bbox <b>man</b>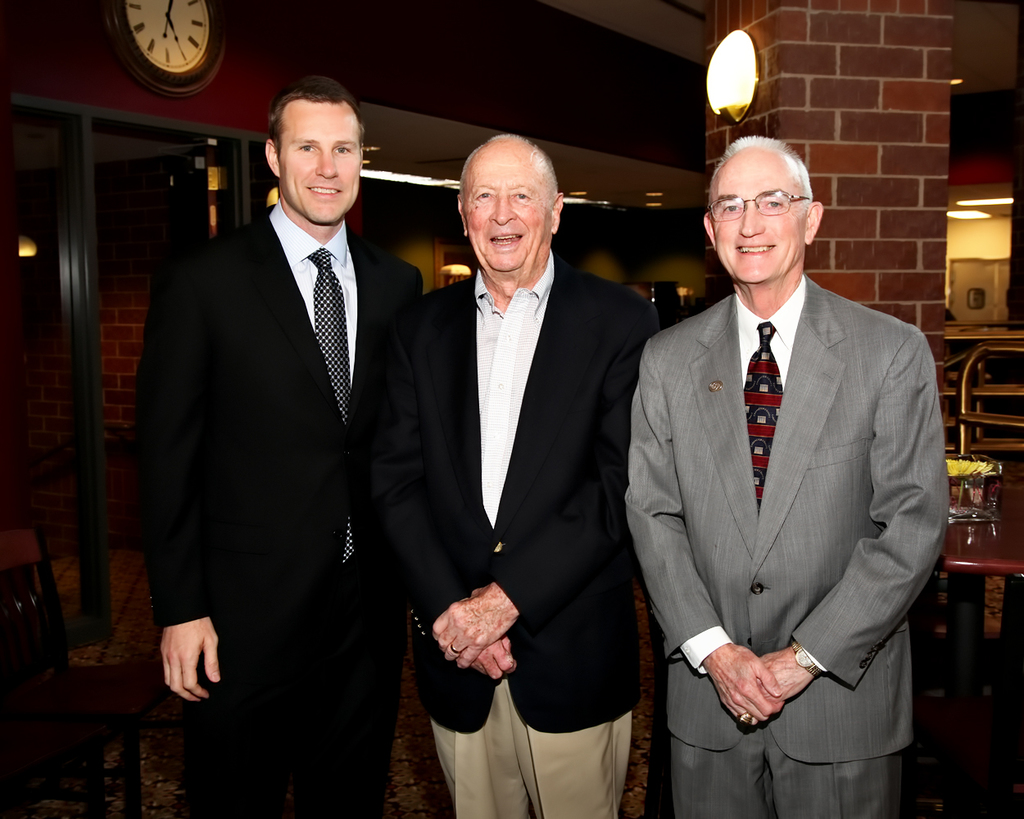
[626, 138, 951, 818]
